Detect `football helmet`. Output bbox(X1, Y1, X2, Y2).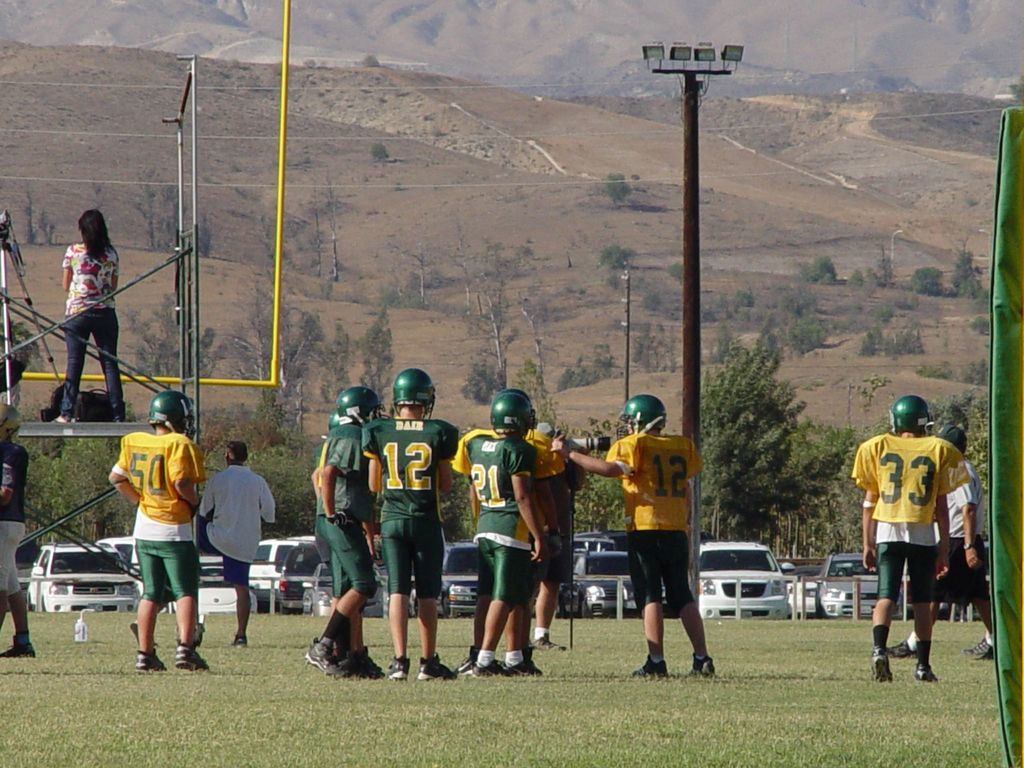
bbox(490, 392, 538, 435).
